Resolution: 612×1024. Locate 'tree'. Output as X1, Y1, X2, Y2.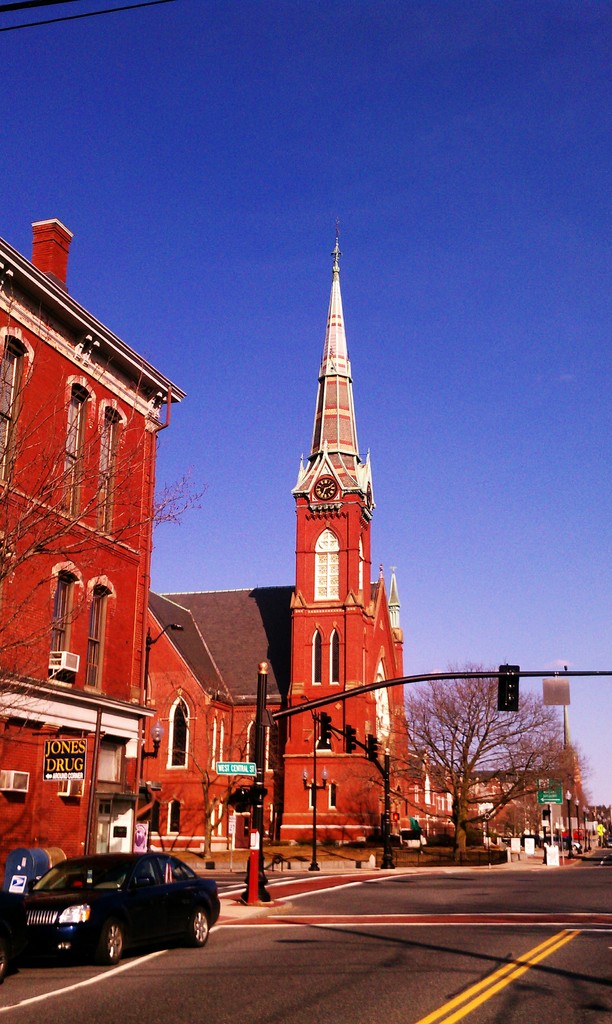
0, 300, 205, 739.
